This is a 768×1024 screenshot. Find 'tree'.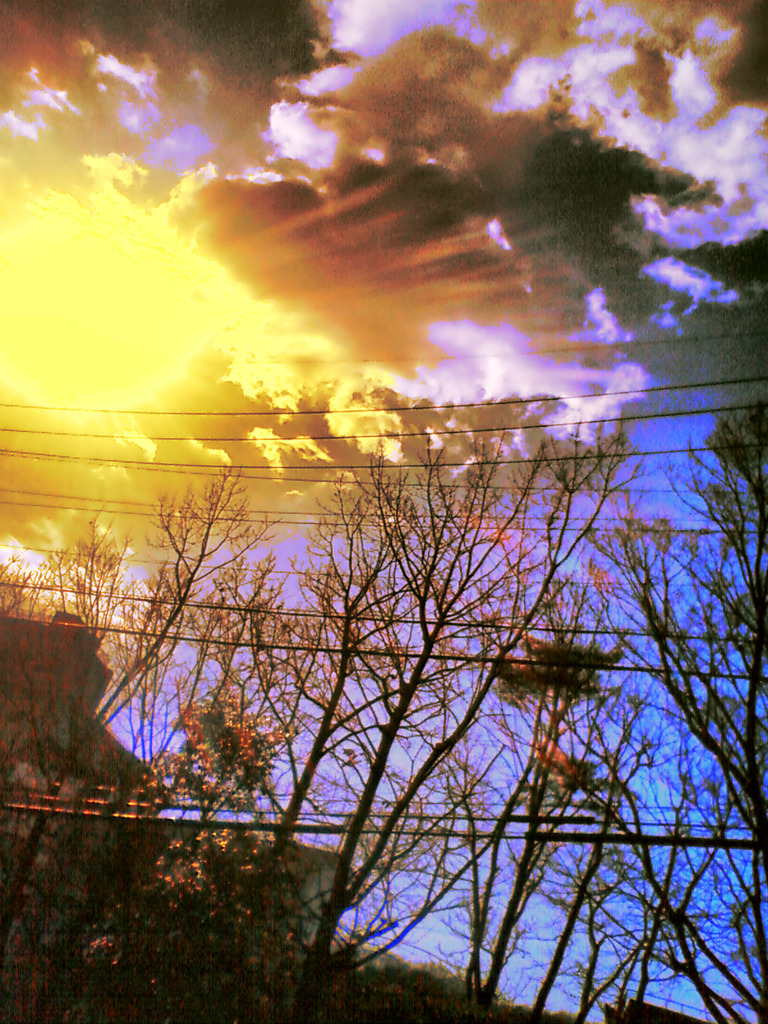
Bounding box: <bbox>458, 619, 638, 1021</bbox>.
